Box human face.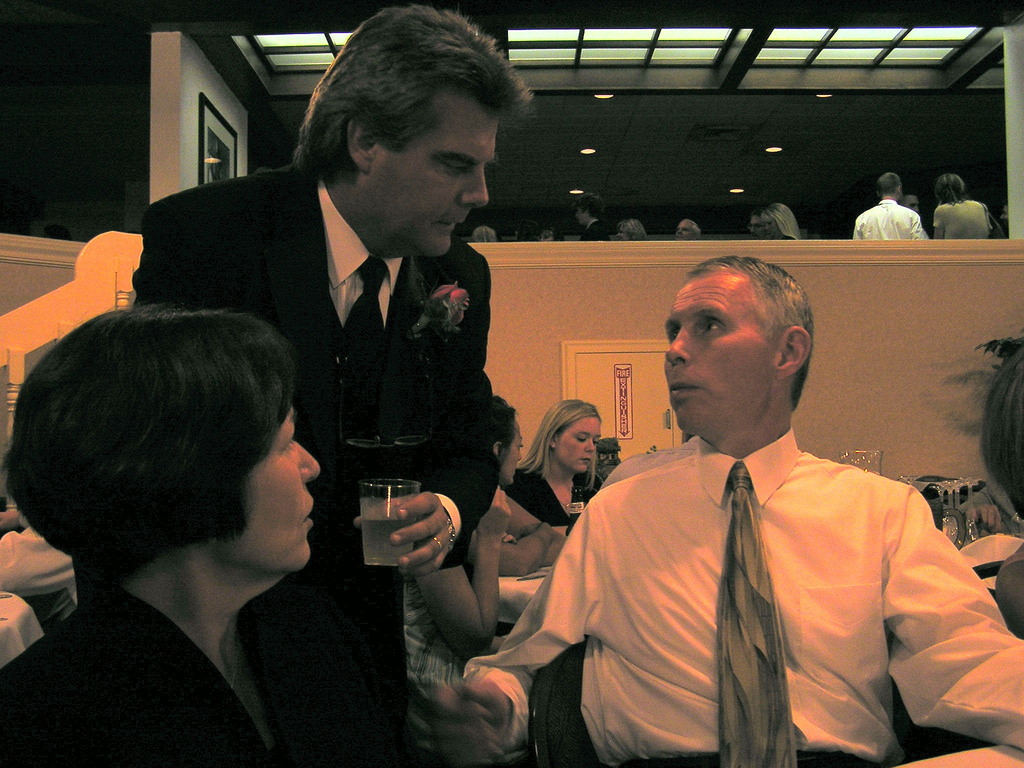
box=[664, 276, 773, 441].
